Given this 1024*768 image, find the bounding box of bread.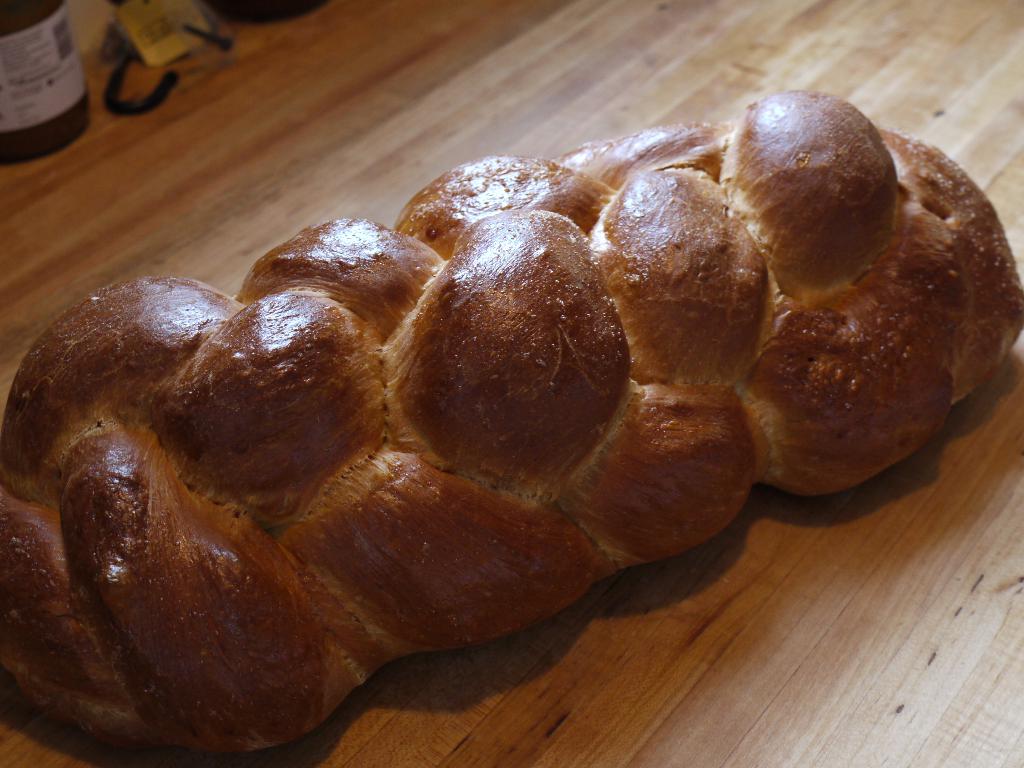
<bbox>0, 86, 1023, 753</bbox>.
